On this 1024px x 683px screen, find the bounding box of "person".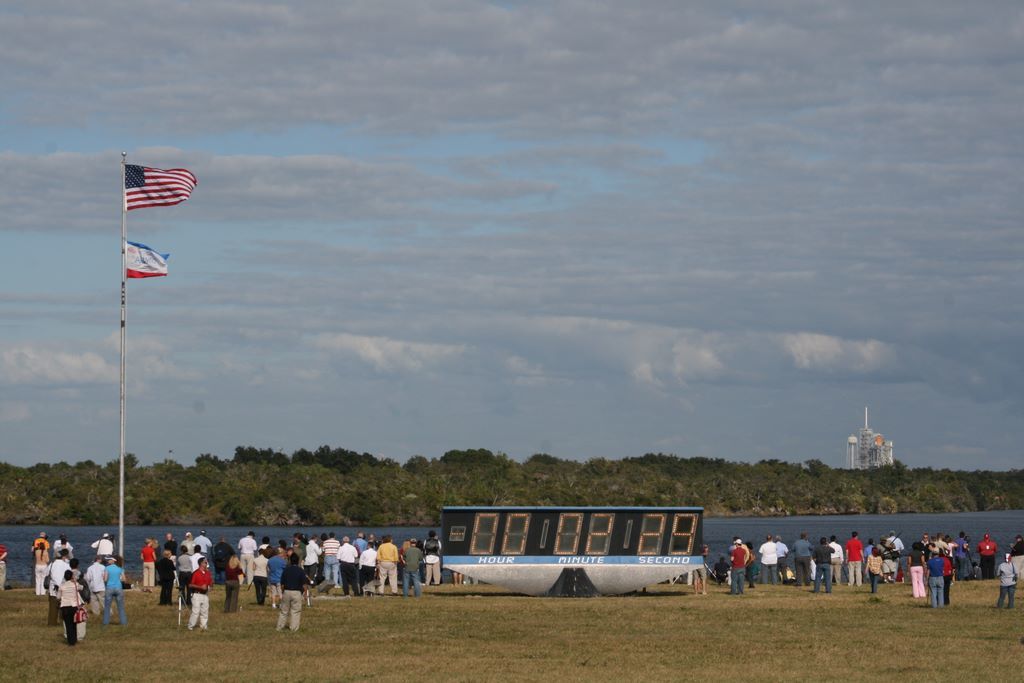
Bounding box: bbox=[358, 540, 376, 589].
